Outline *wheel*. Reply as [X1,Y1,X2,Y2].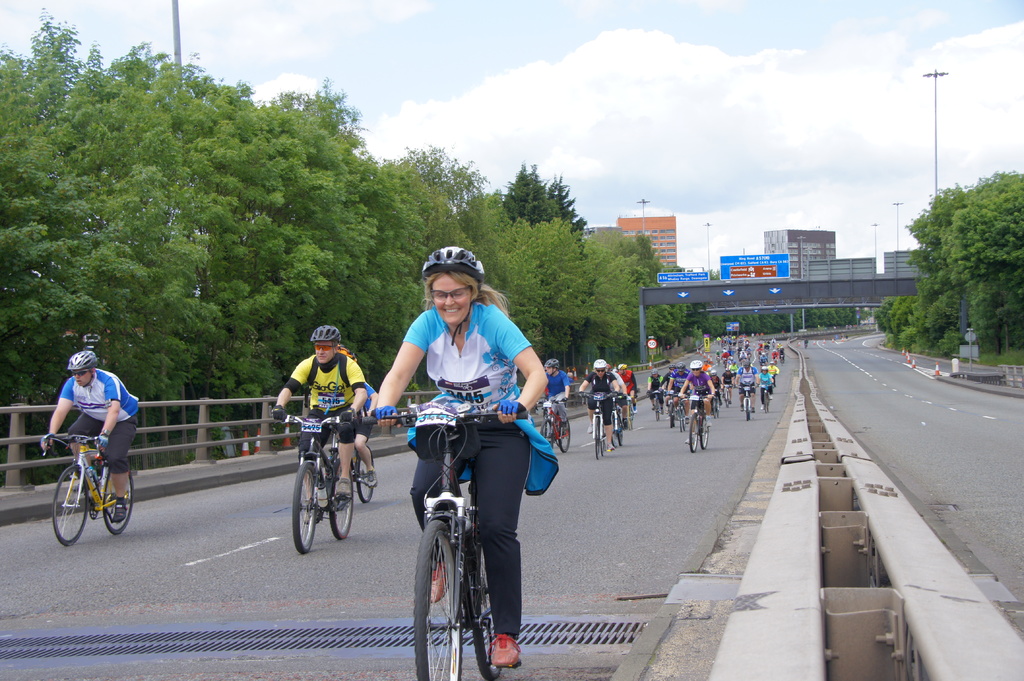
[538,417,556,448].
